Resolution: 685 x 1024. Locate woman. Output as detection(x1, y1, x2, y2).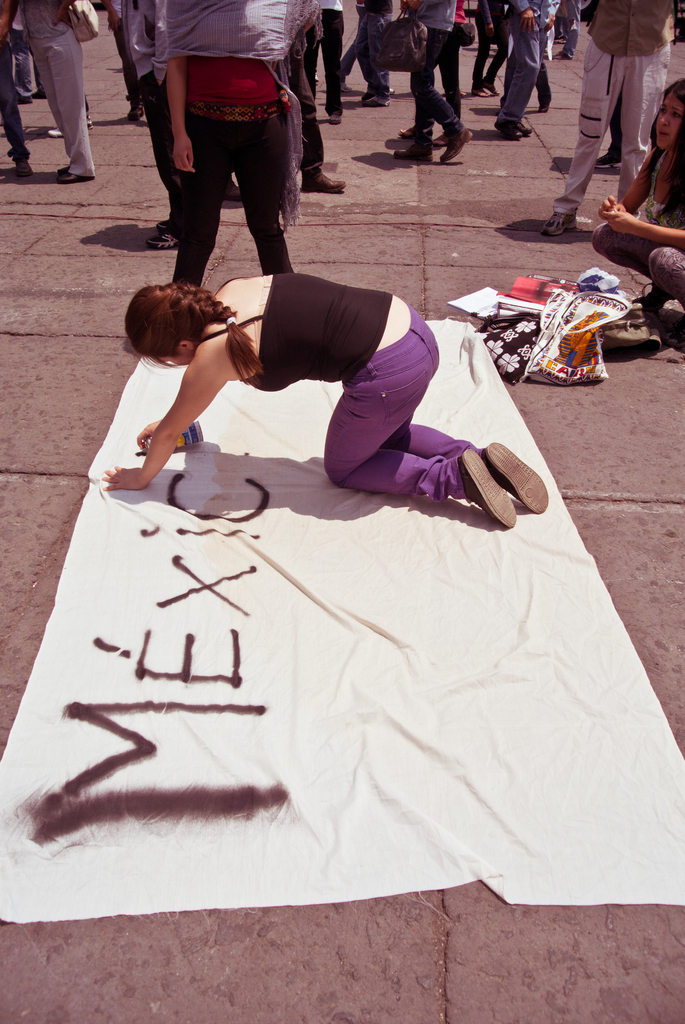
detection(590, 72, 684, 333).
